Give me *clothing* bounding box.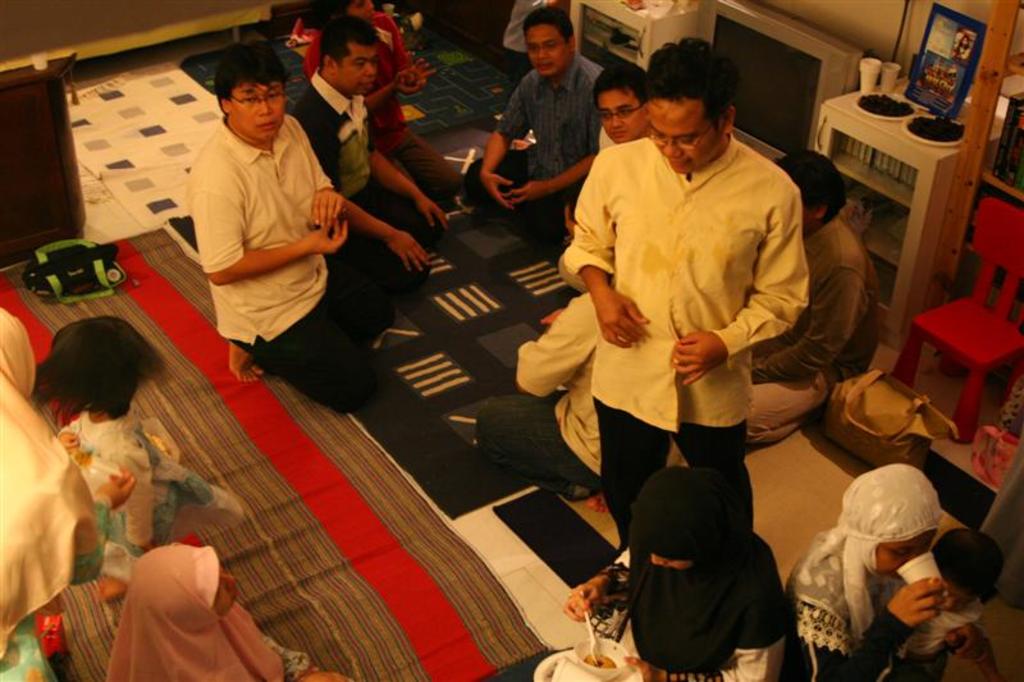
Rect(0, 320, 77, 637).
